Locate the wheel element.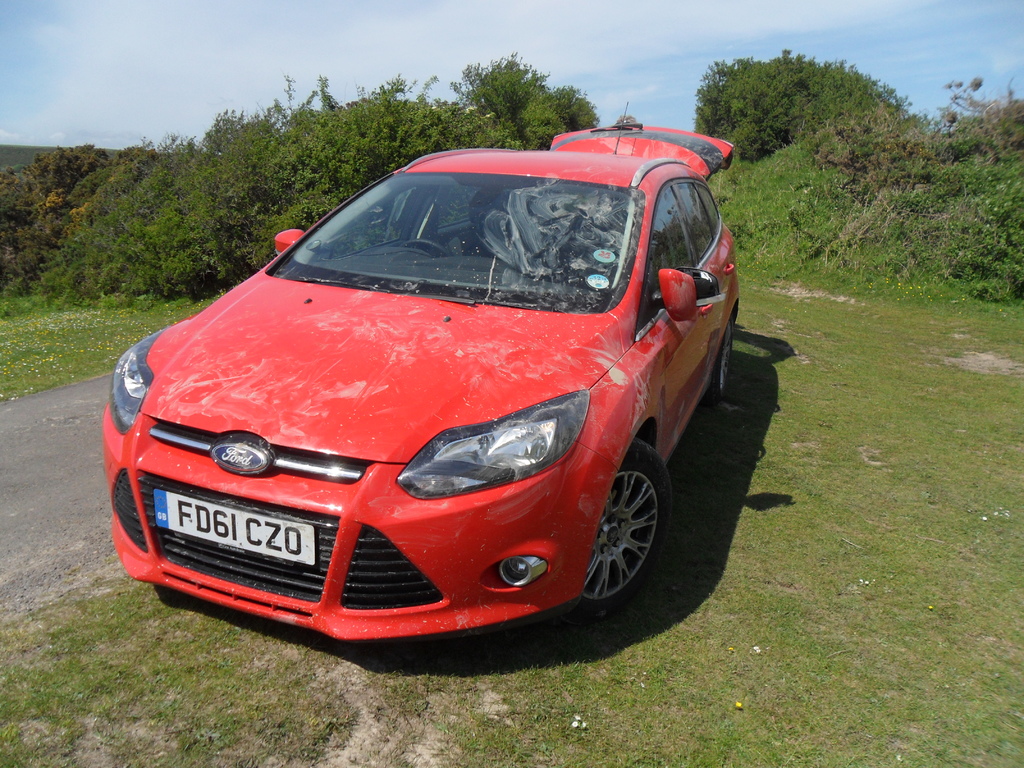
Element bbox: 561:443:665:621.
